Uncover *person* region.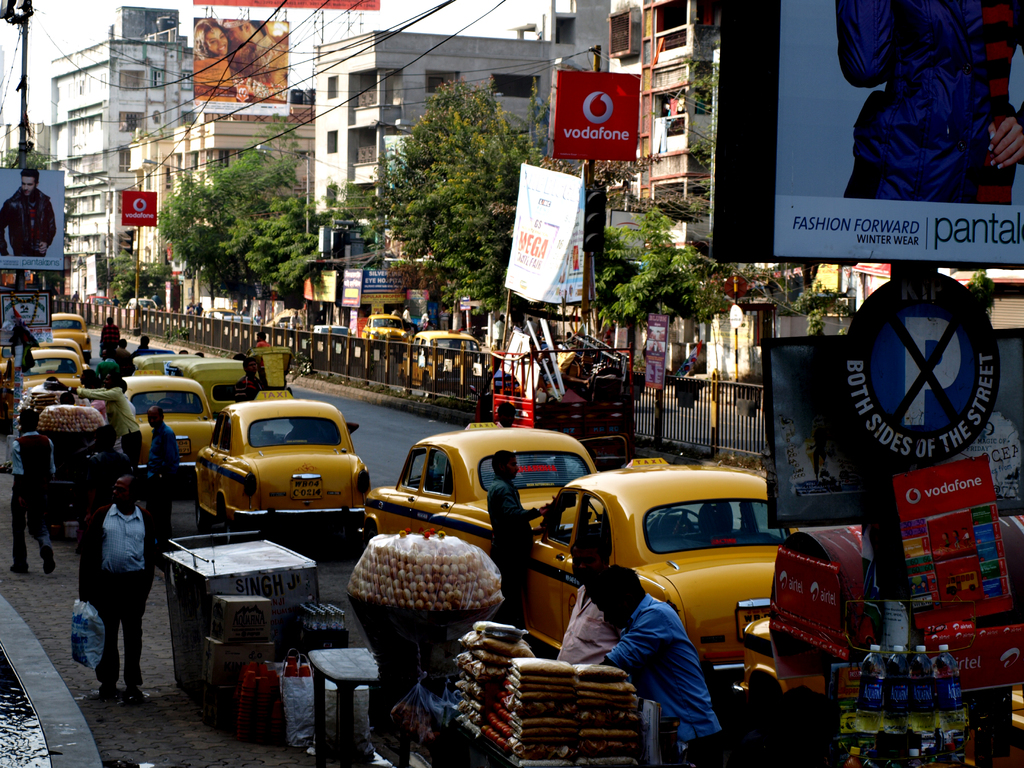
Uncovered: locate(488, 446, 577, 628).
